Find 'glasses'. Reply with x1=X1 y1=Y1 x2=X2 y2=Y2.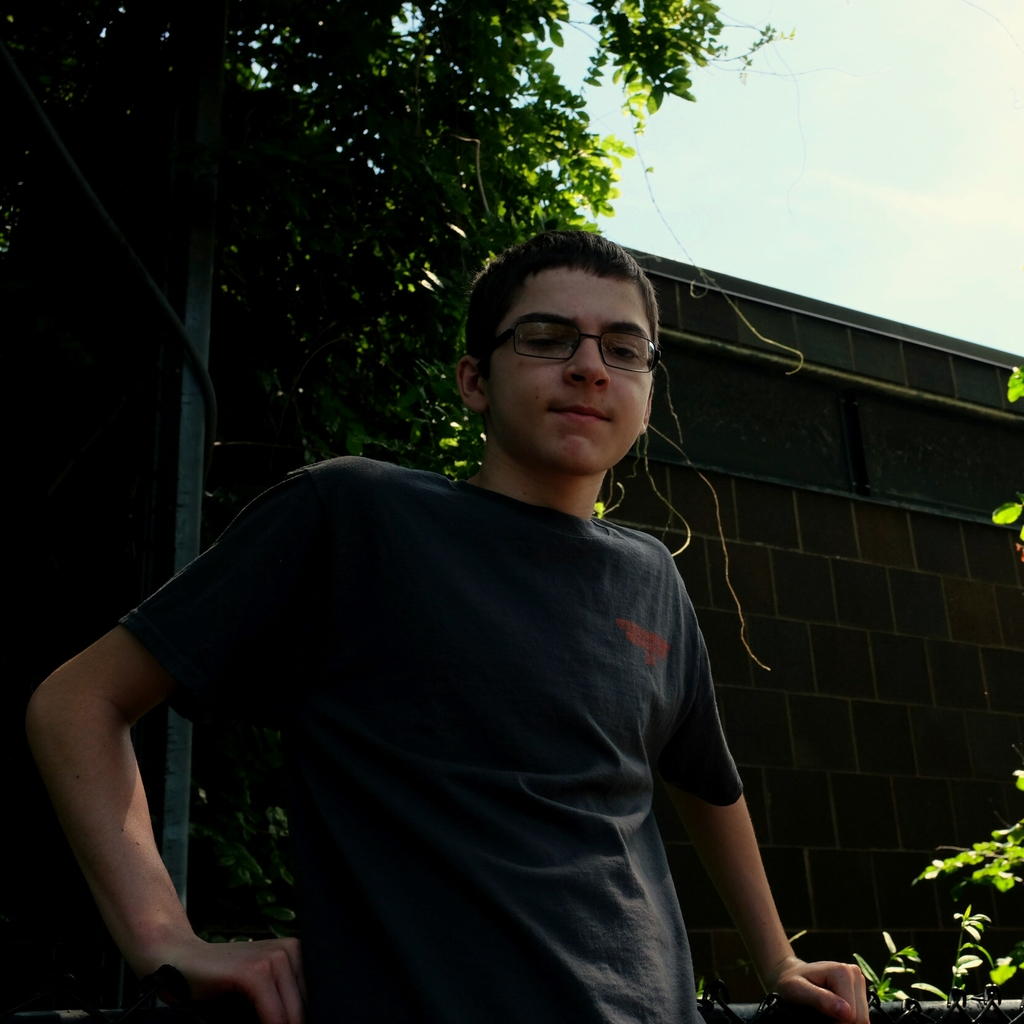
x1=472 y1=320 x2=675 y2=367.
